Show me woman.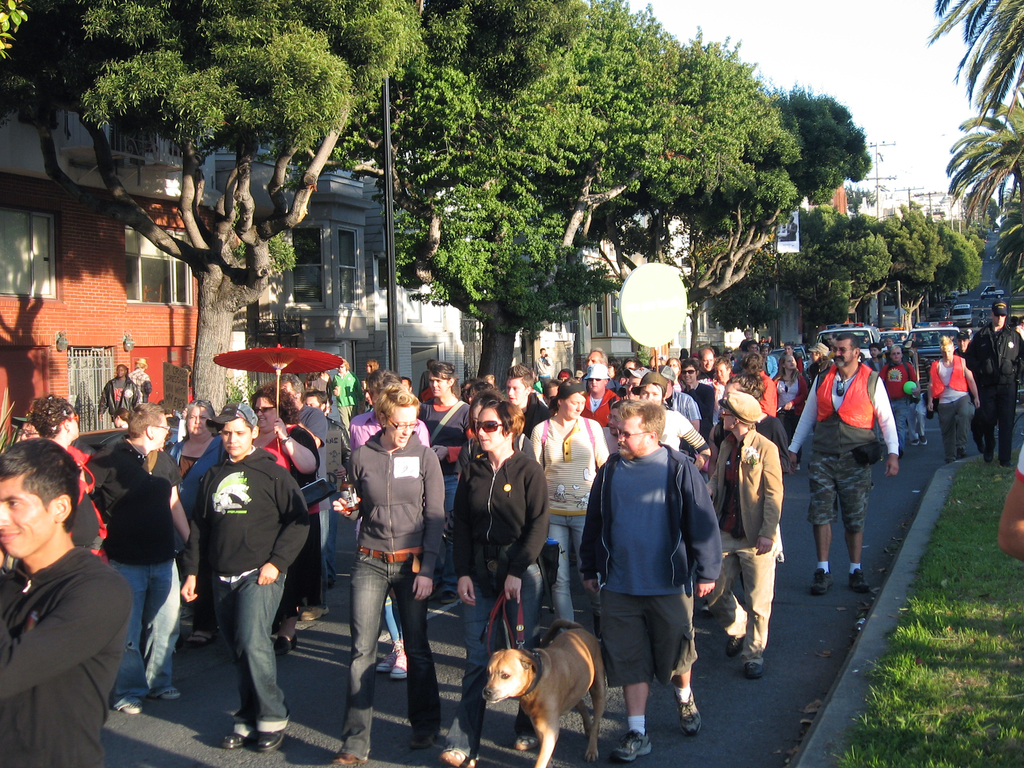
woman is here: l=460, t=376, r=481, b=397.
